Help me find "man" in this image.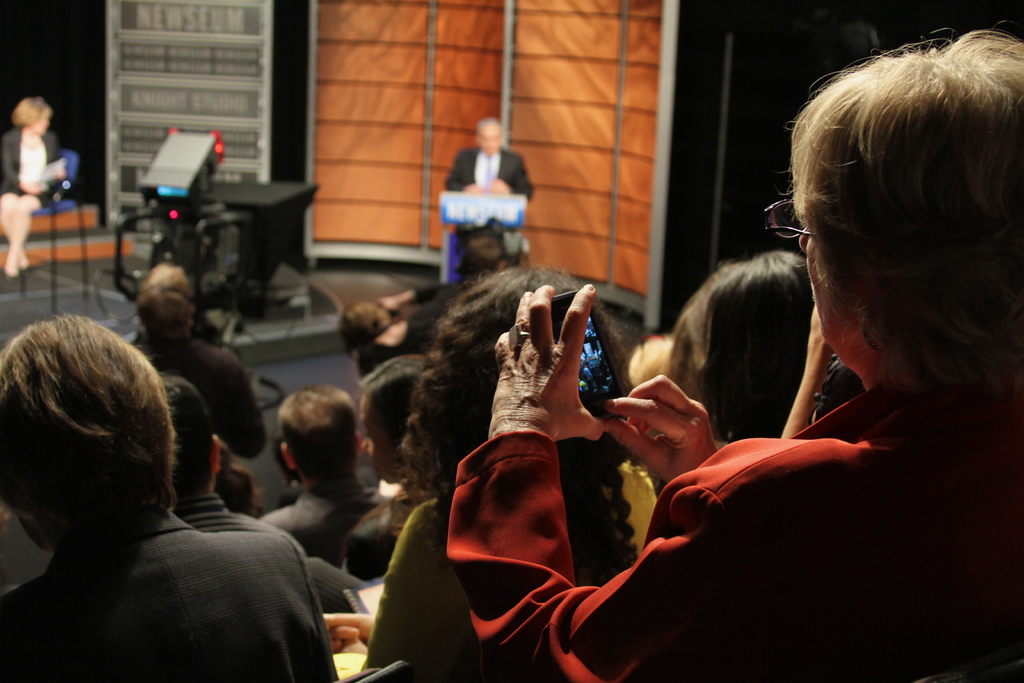
Found it: box=[130, 261, 271, 491].
